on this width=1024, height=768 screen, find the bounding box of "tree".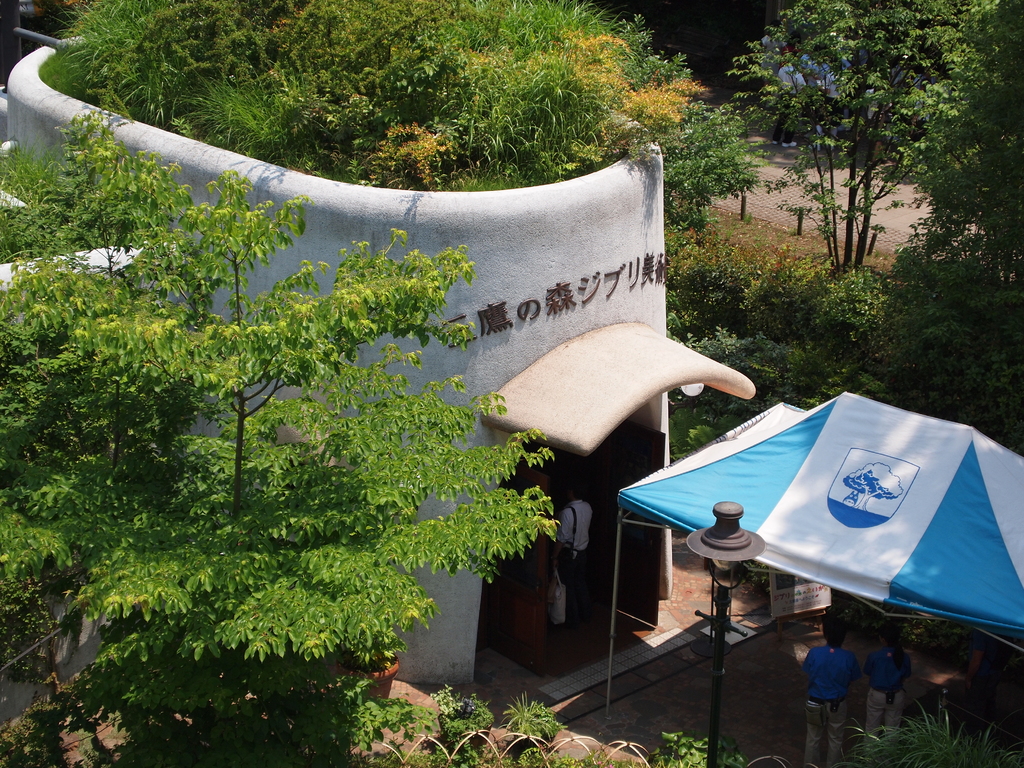
Bounding box: rect(655, 82, 776, 230).
